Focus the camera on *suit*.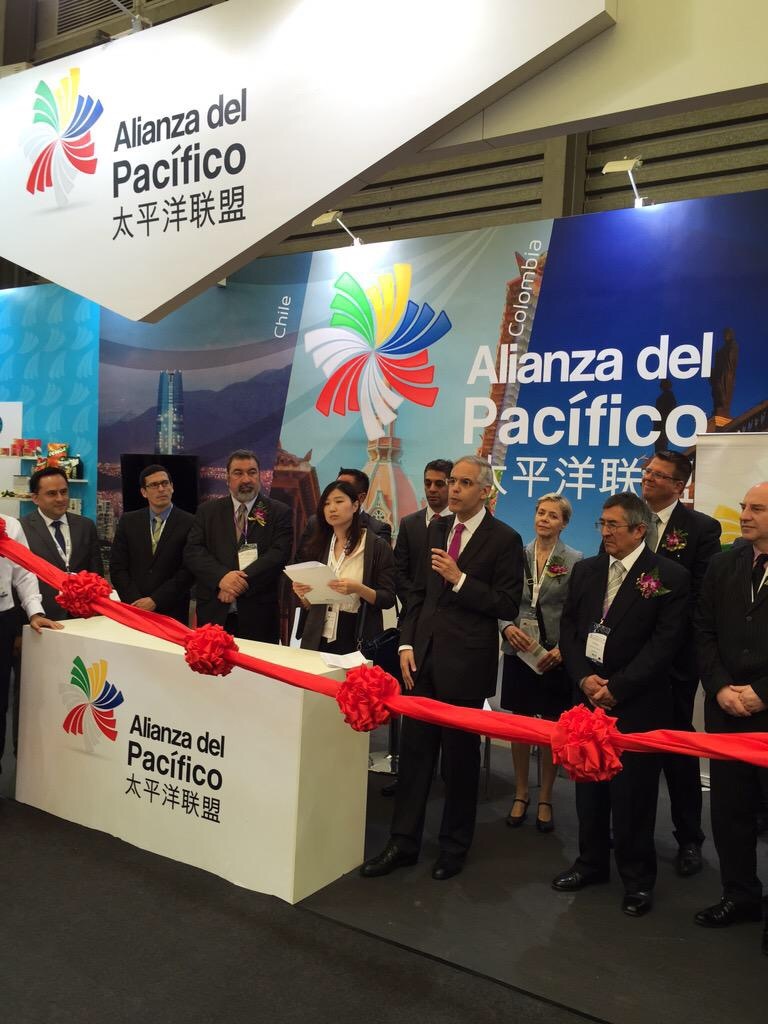
Focus region: [106, 499, 195, 625].
